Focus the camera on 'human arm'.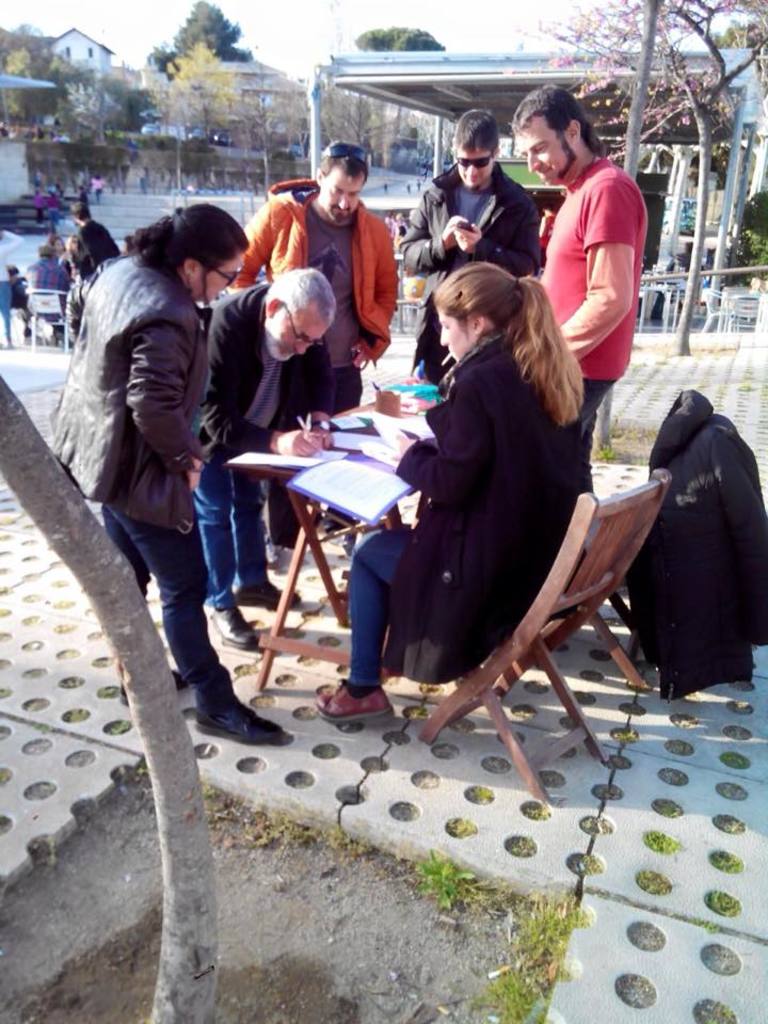
Focus region: bbox(377, 349, 501, 512).
